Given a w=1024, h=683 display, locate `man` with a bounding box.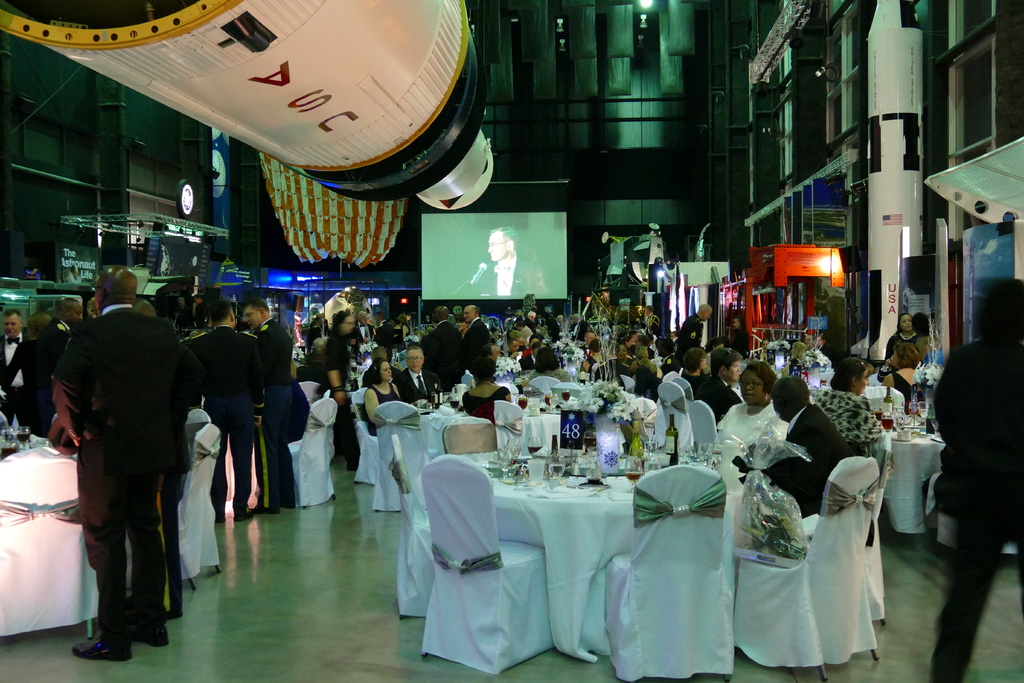
Located: [138, 299, 195, 627].
